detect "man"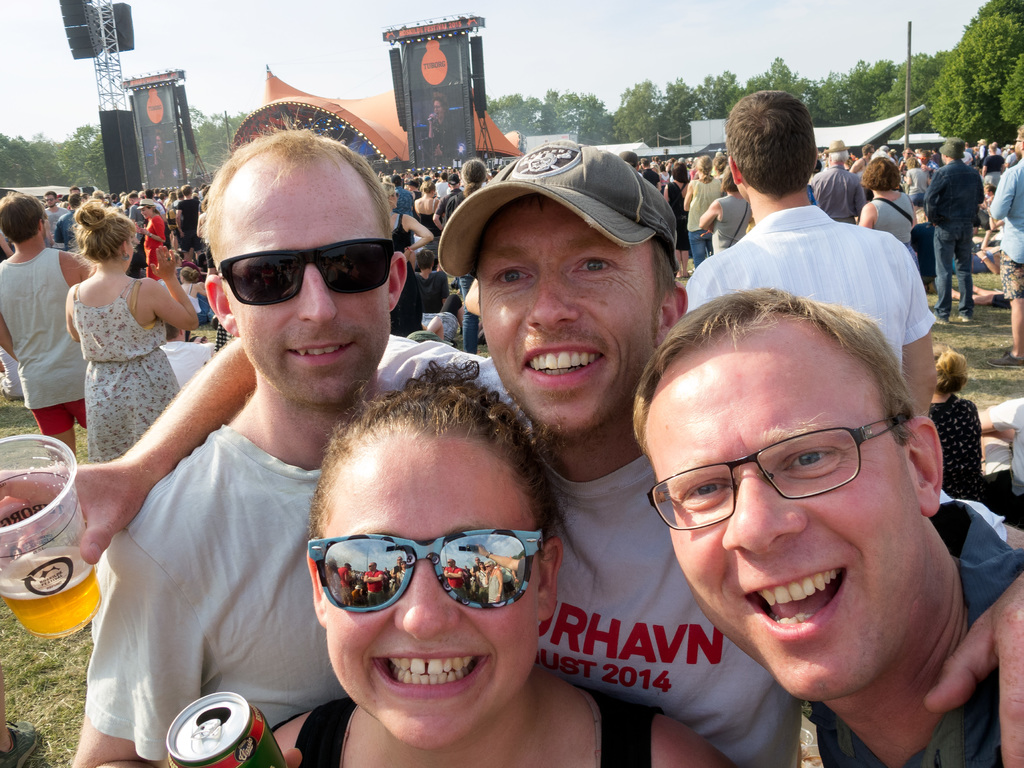
rect(633, 273, 1023, 765)
